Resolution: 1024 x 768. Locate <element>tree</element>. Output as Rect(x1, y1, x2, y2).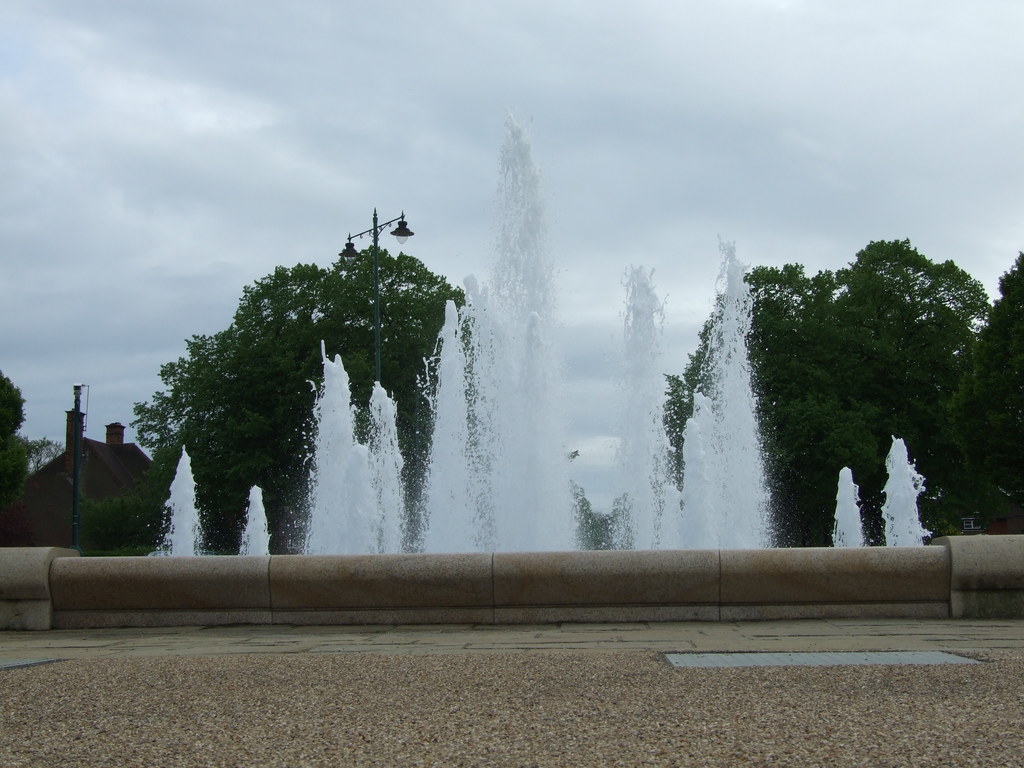
Rect(0, 433, 63, 490).
